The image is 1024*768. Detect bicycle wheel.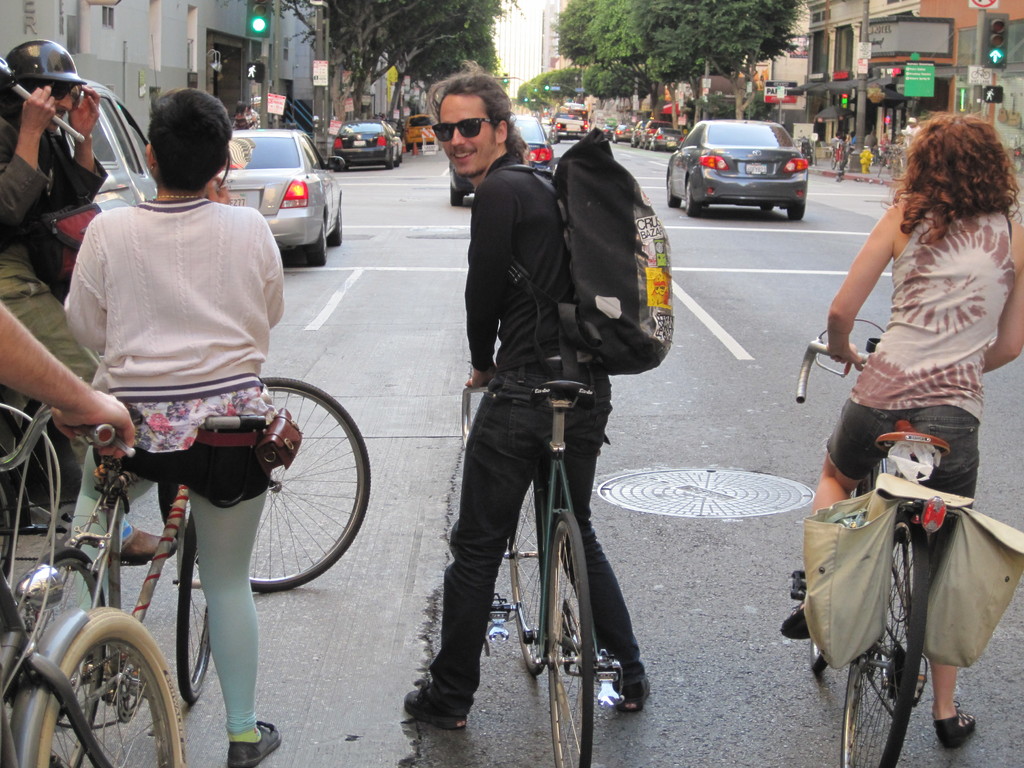
Detection: select_region(840, 509, 932, 767).
